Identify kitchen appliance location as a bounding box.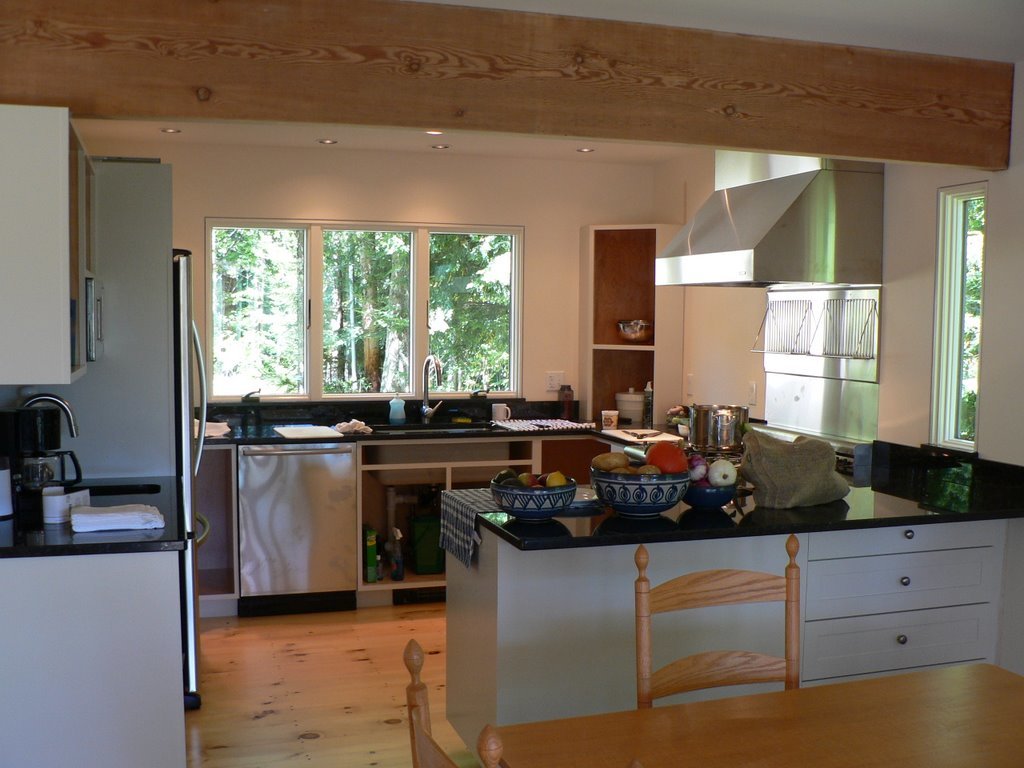
select_region(654, 154, 887, 285).
